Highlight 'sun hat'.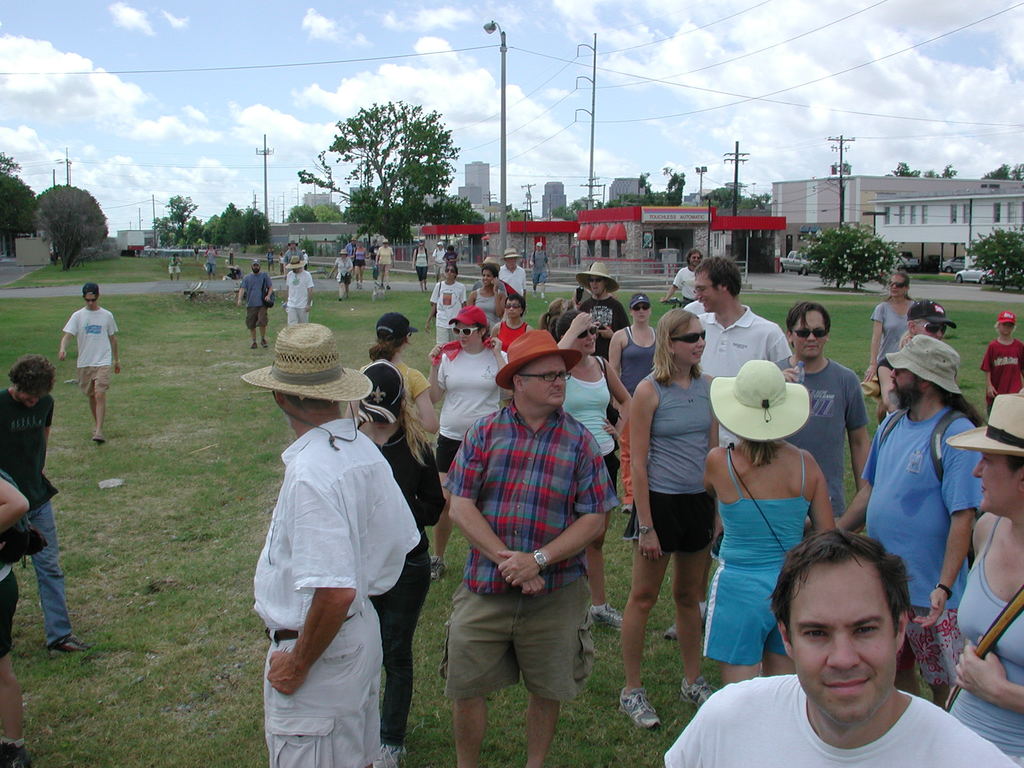
Highlighted region: box(575, 260, 616, 290).
